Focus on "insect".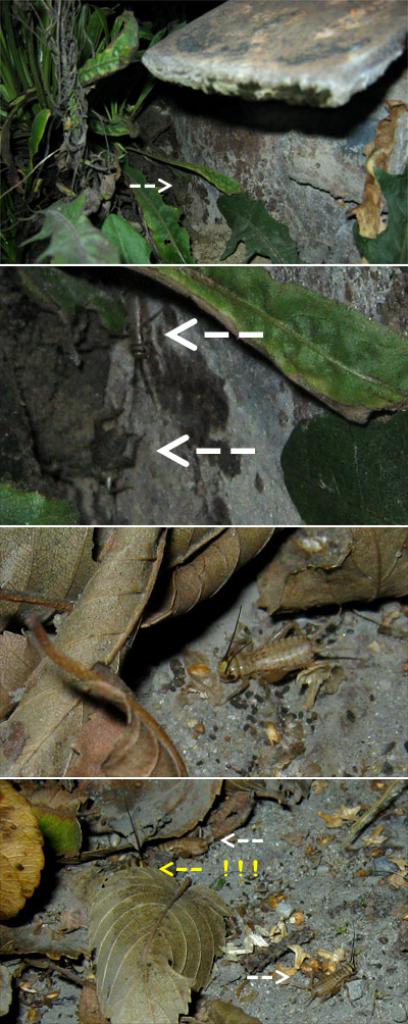
Focused at locate(218, 604, 357, 700).
